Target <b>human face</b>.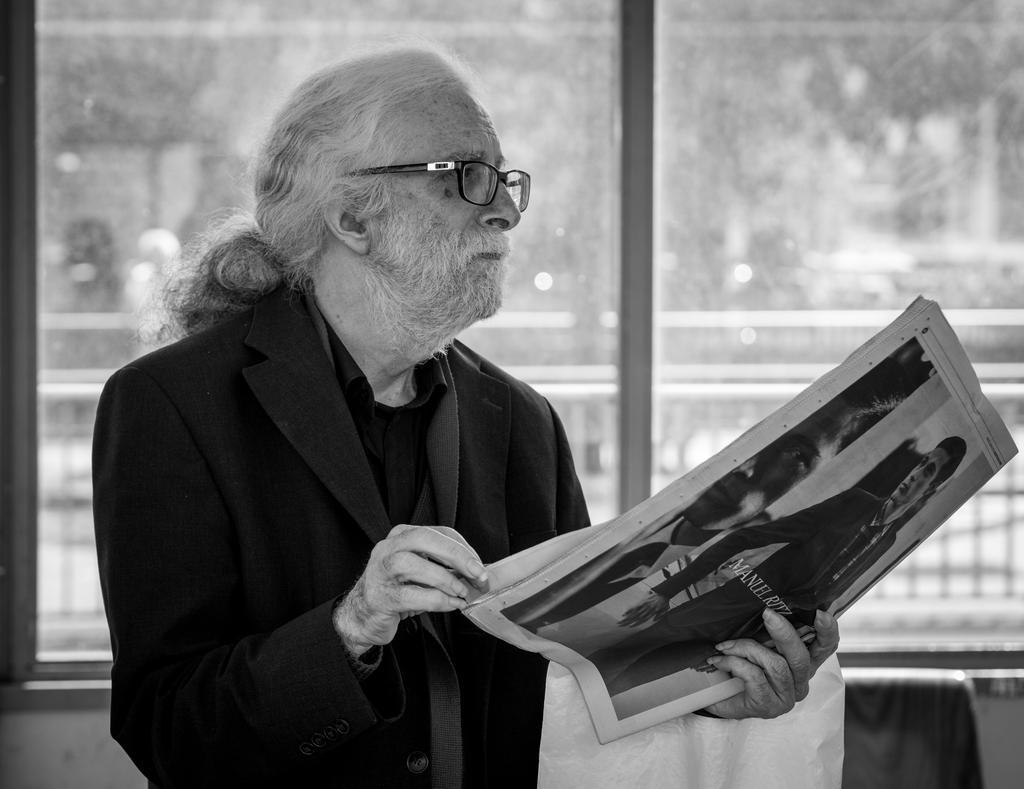
Target region: x1=374, y1=84, x2=516, y2=314.
